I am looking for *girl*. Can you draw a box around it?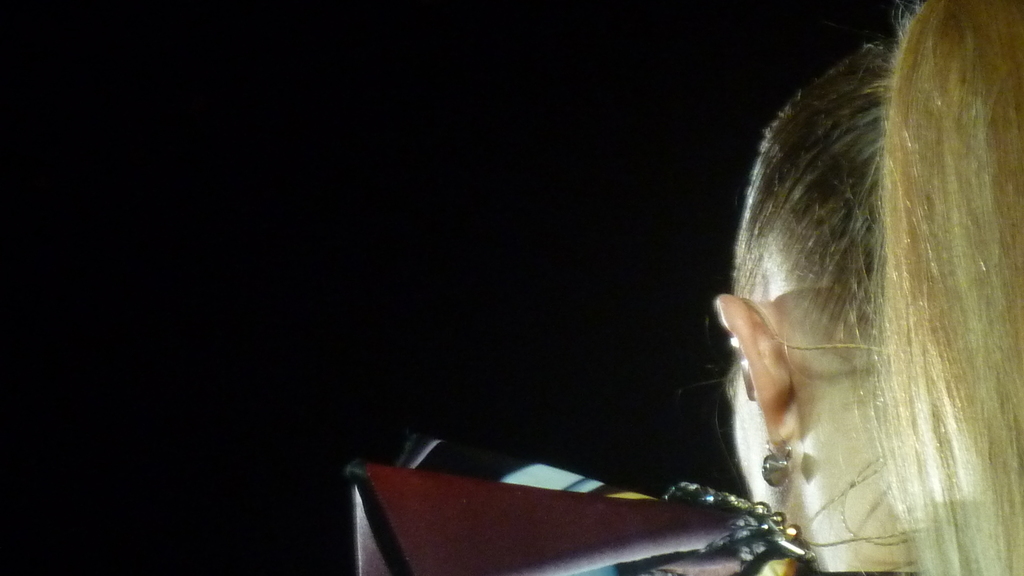
Sure, the bounding box is <bbox>673, 0, 1020, 575</bbox>.
